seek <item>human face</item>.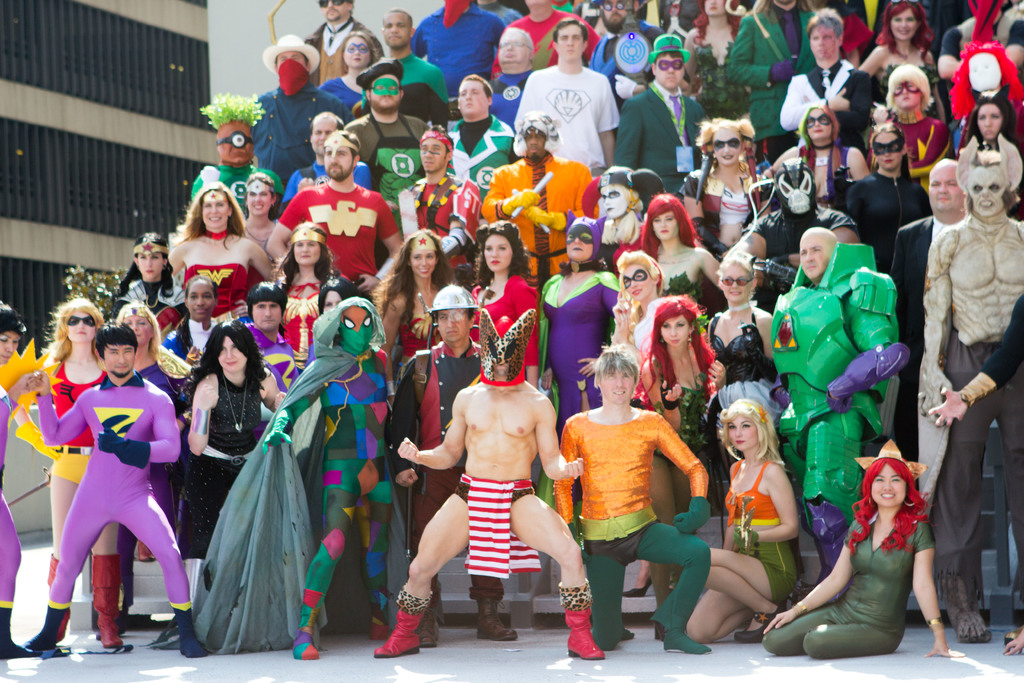
locate(310, 115, 333, 155).
